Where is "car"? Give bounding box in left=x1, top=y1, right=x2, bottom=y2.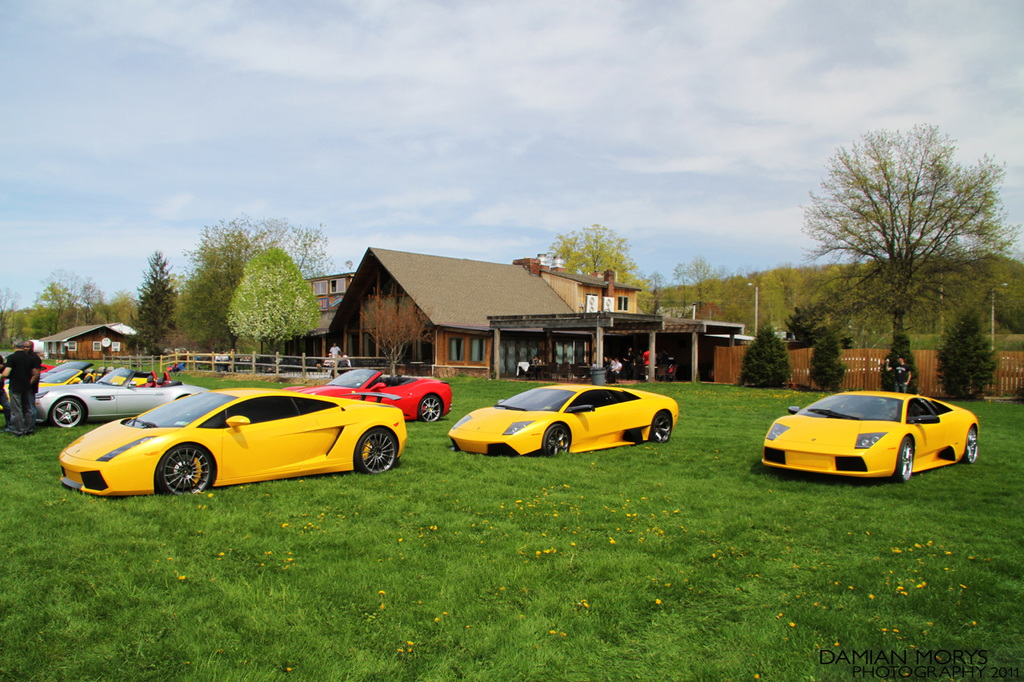
left=758, top=389, right=978, bottom=484.
